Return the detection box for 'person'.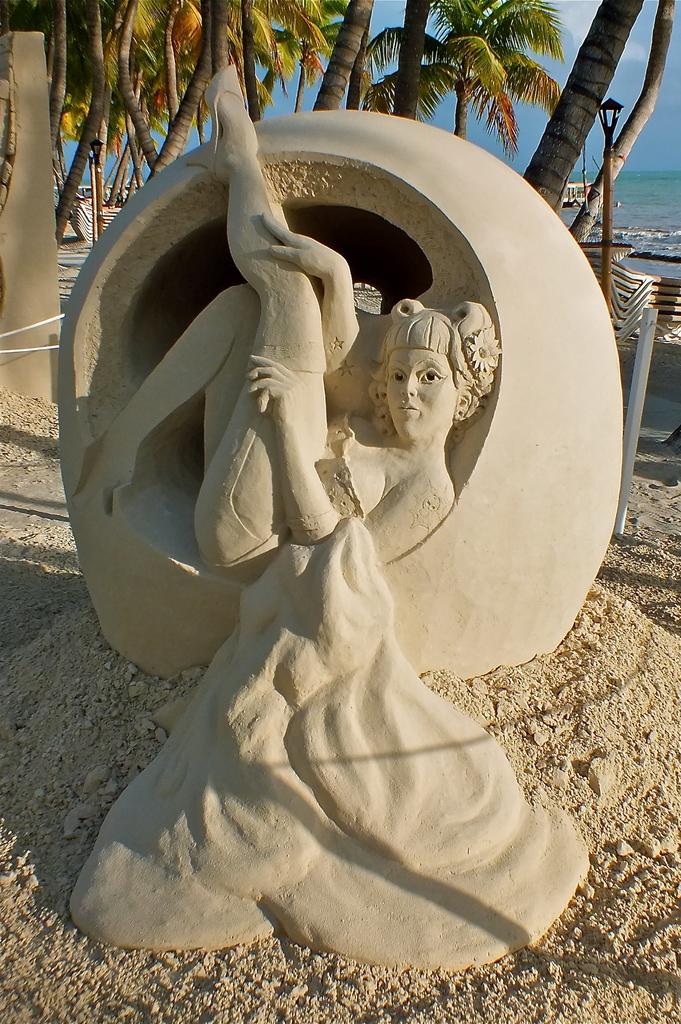
box=[77, 51, 499, 582].
